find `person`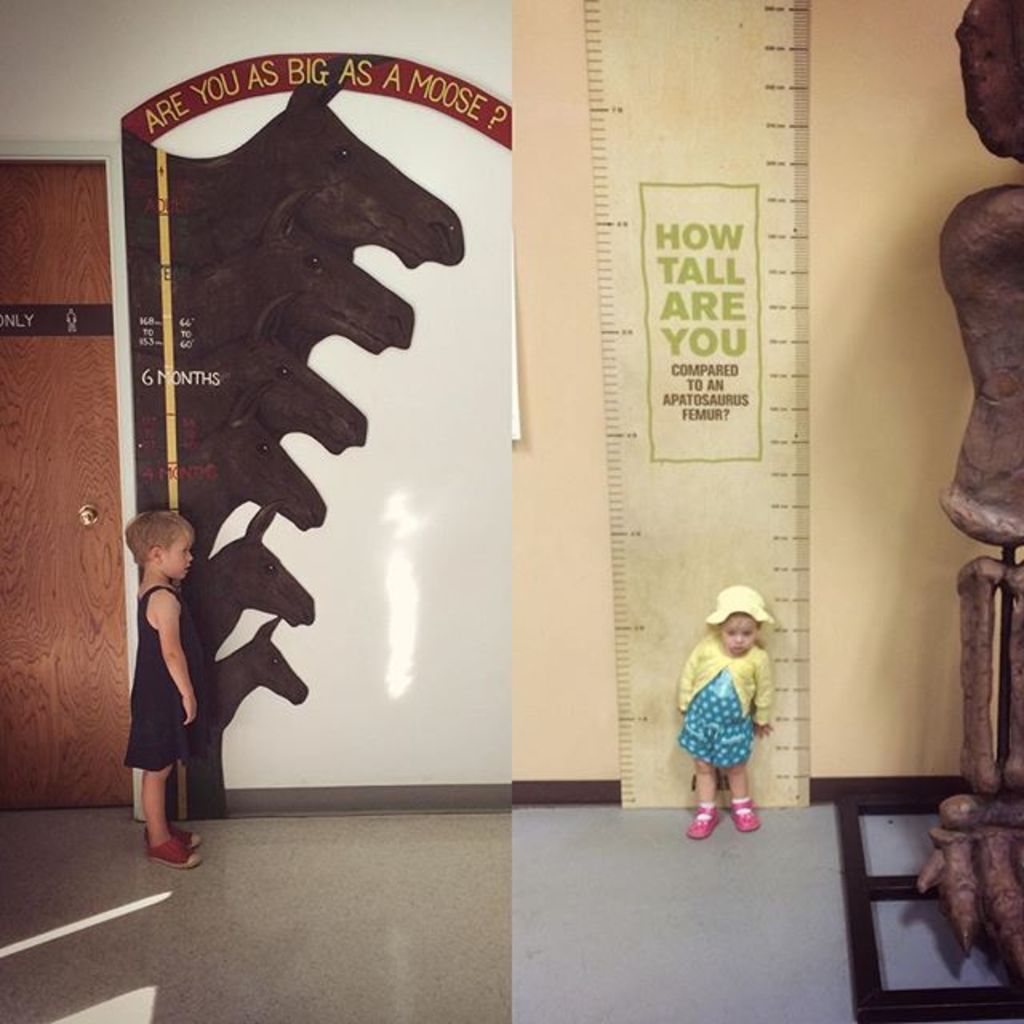
<bbox>115, 509, 208, 866</bbox>
